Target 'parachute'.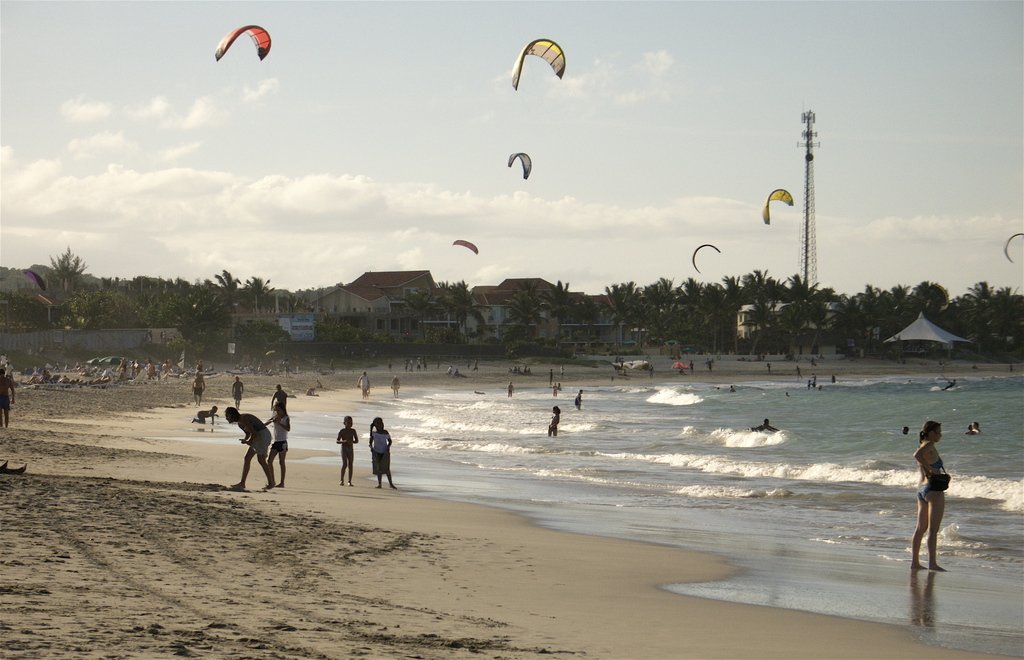
Target region: [506, 31, 576, 183].
